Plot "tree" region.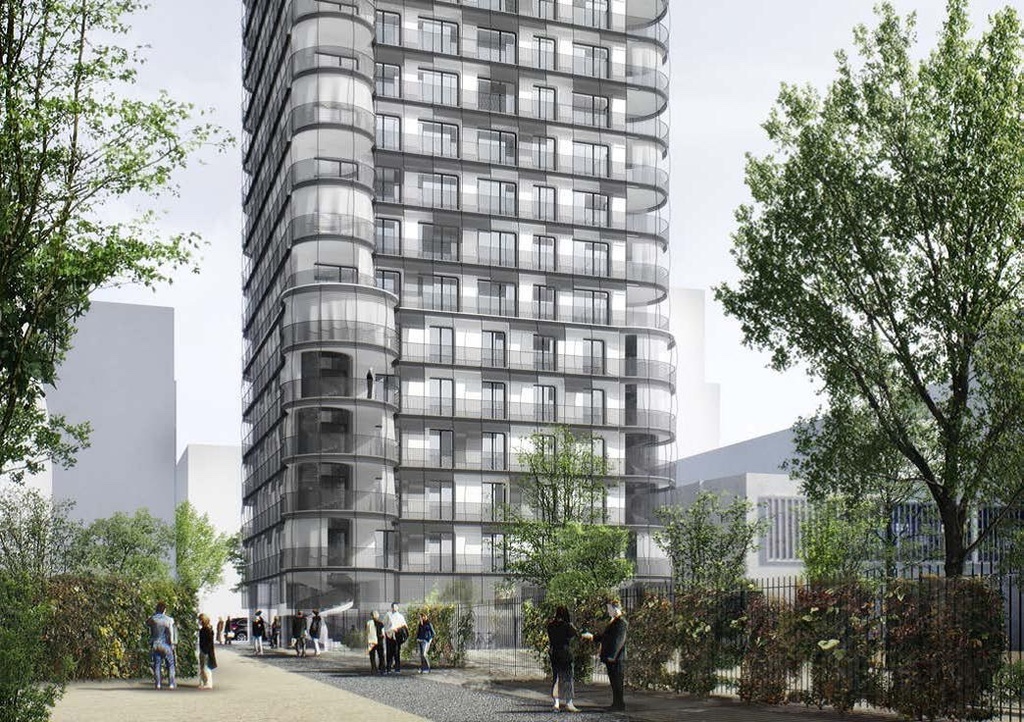
Plotted at 483, 415, 627, 616.
